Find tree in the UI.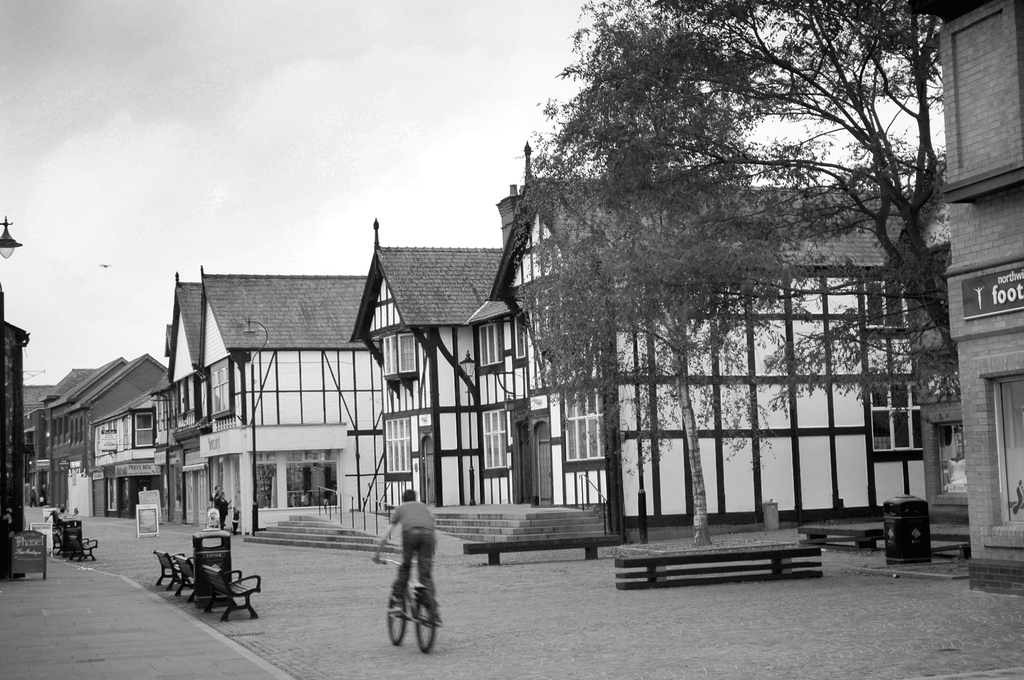
UI element at 543, 1, 948, 306.
